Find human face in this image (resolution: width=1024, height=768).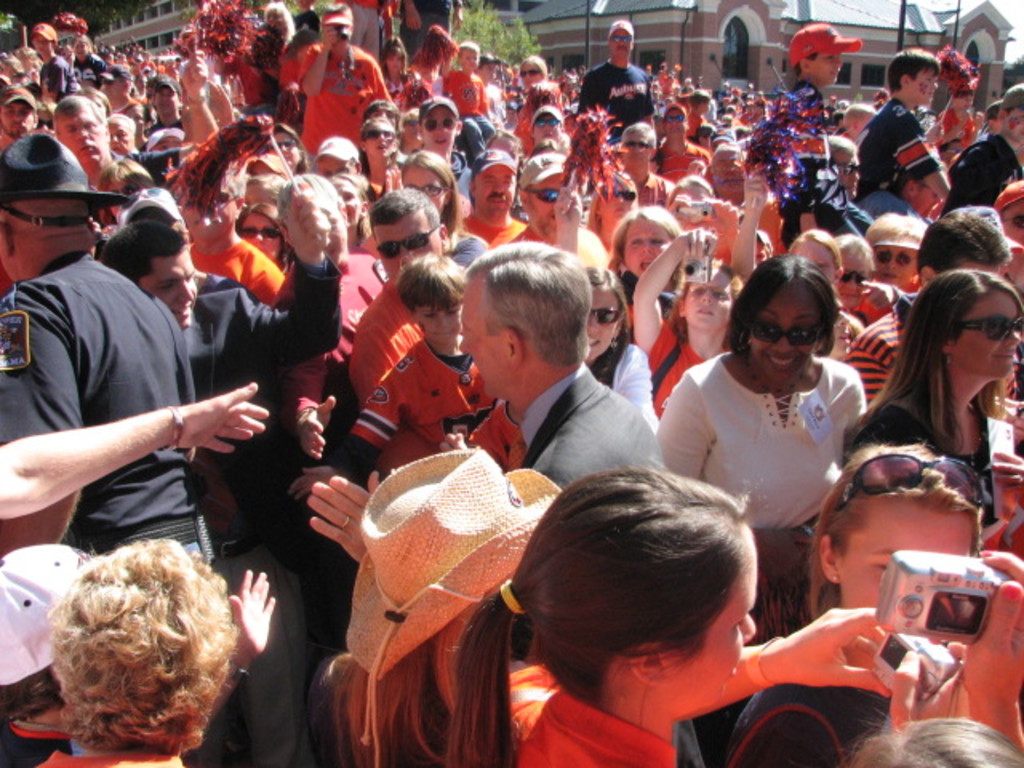
{"left": 912, "top": 181, "right": 939, "bottom": 214}.
